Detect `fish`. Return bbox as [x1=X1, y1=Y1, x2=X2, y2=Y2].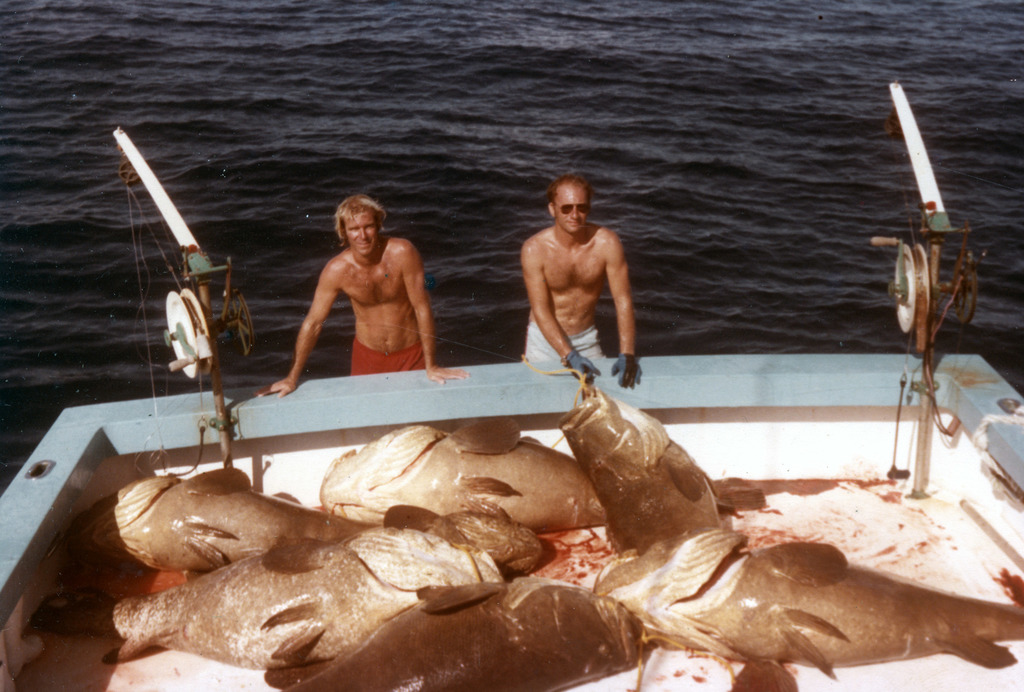
[x1=378, y1=506, x2=548, y2=580].
